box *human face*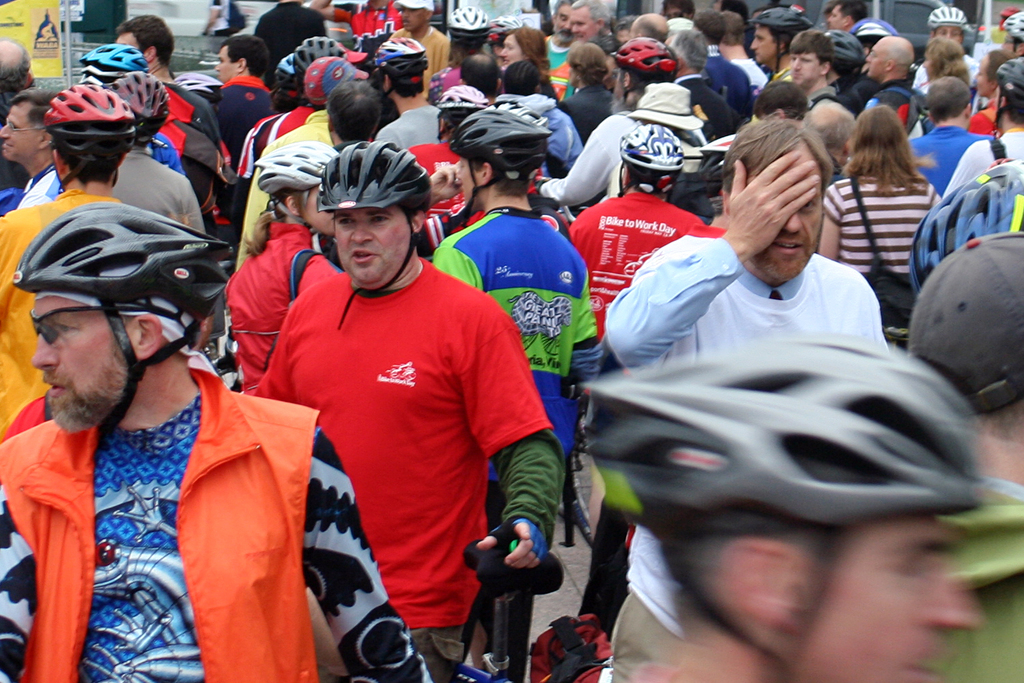
x1=748, y1=25, x2=780, y2=63
